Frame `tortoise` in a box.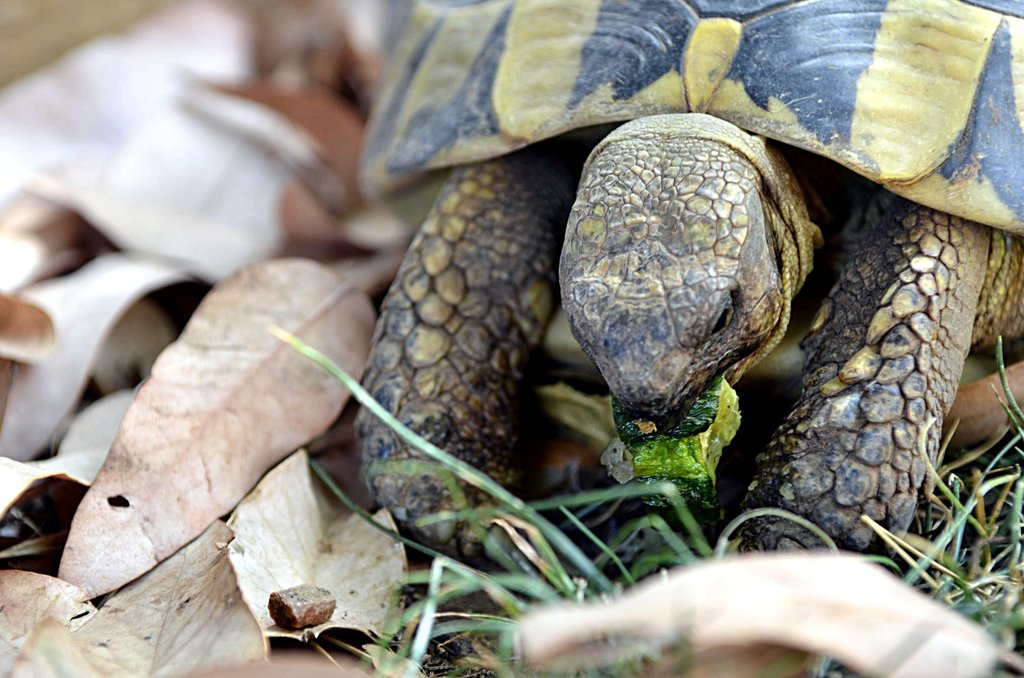
locate(349, 0, 1023, 556).
